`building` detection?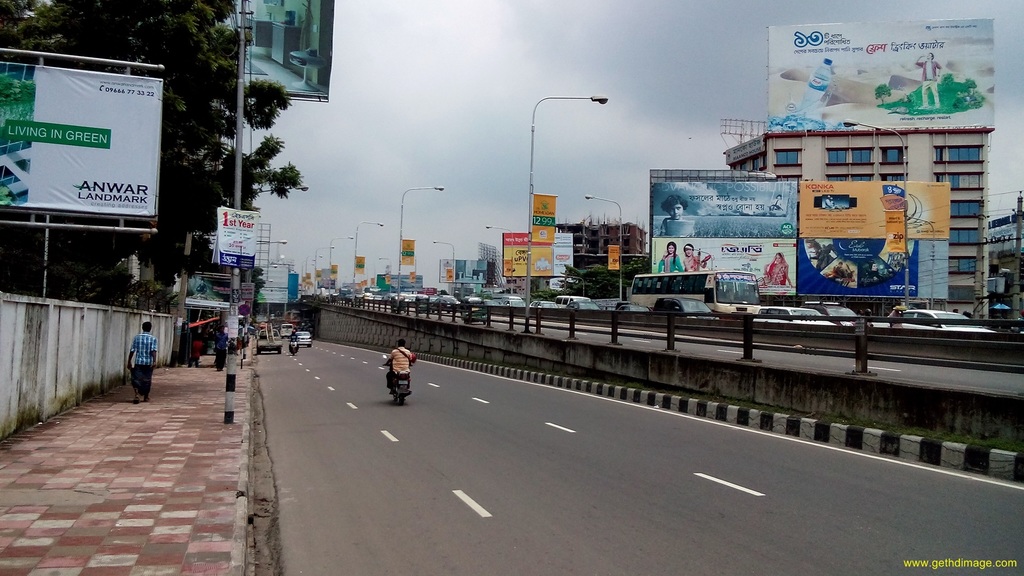
box=[717, 124, 989, 326]
